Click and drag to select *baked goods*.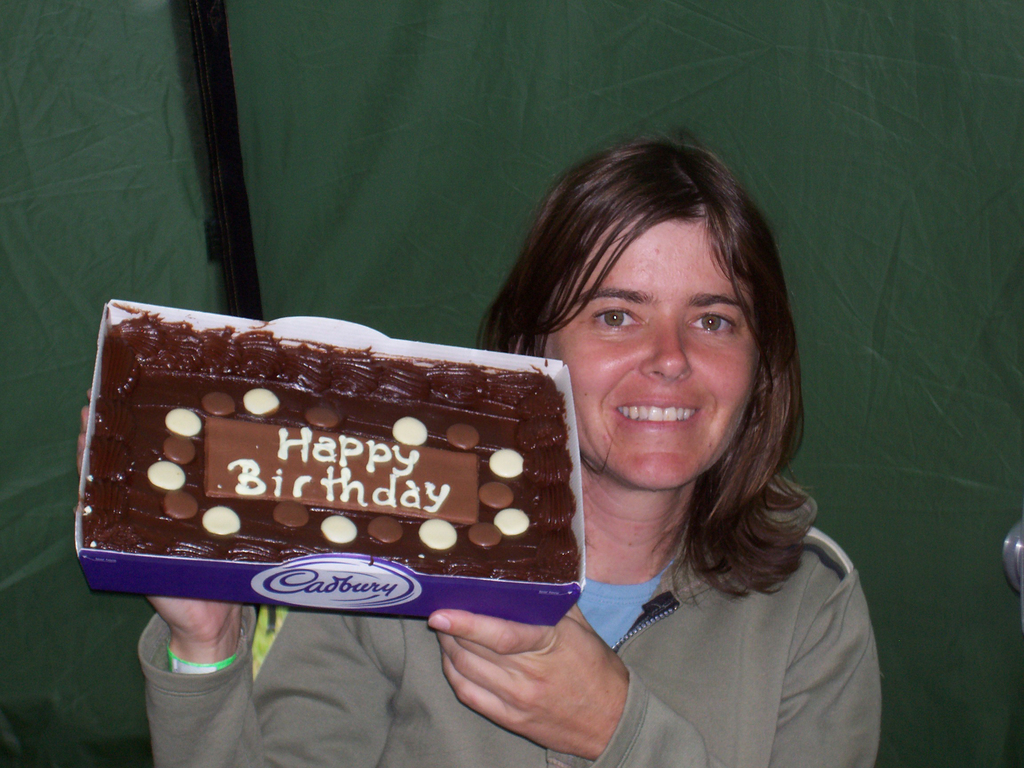
Selection: box=[73, 306, 582, 595].
